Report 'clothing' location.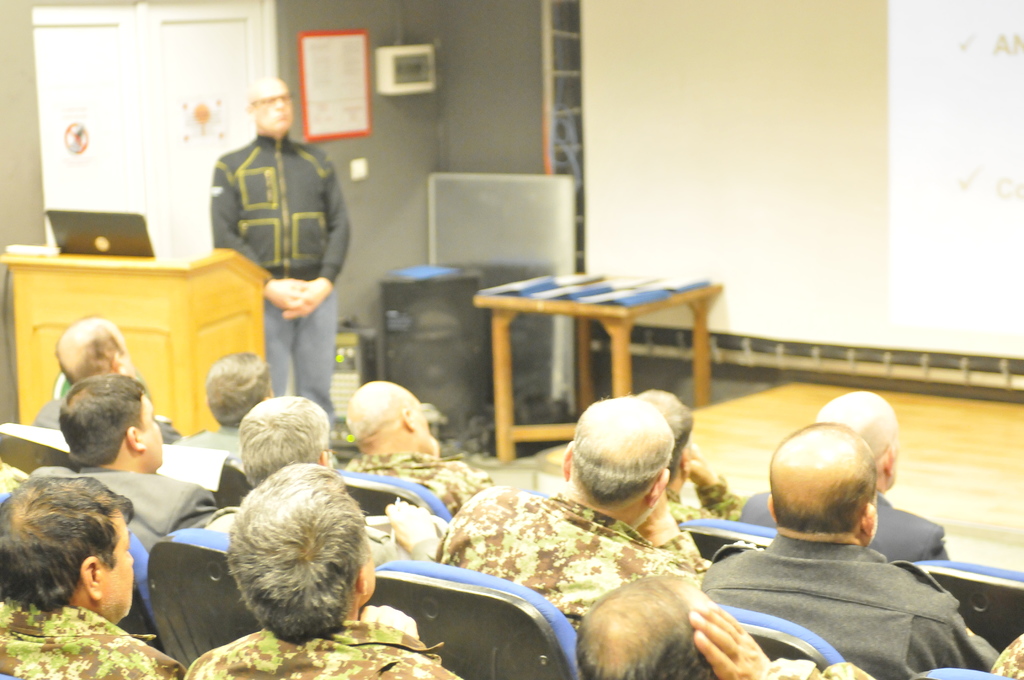
Report: [left=992, top=635, right=1023, bottom=679].
